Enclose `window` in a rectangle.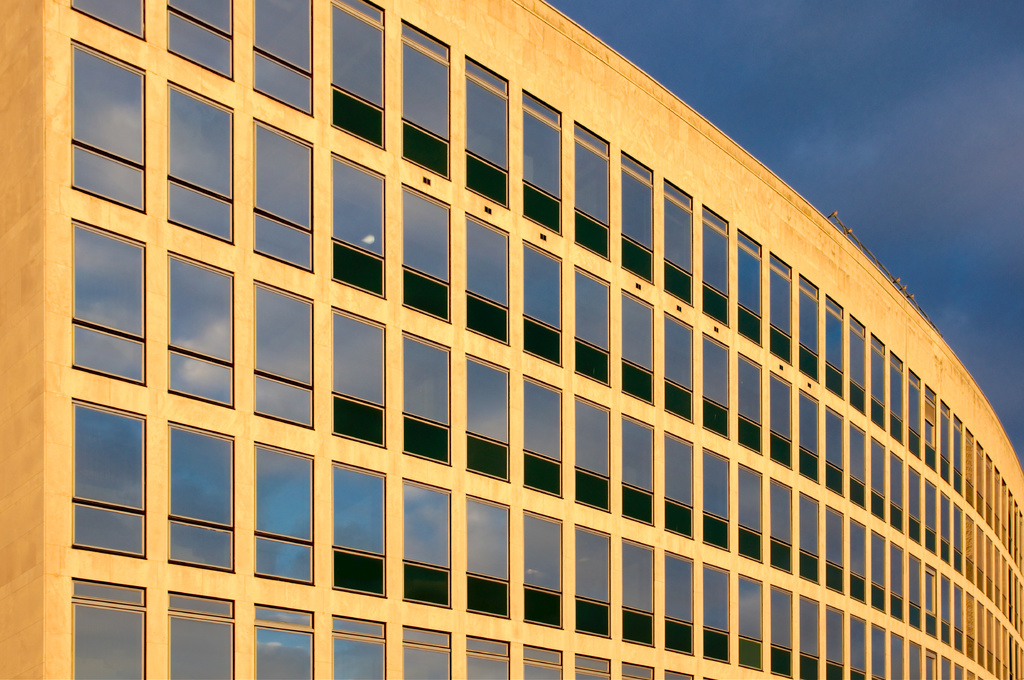
(left=403, top=331, right=451, bottom=468).
